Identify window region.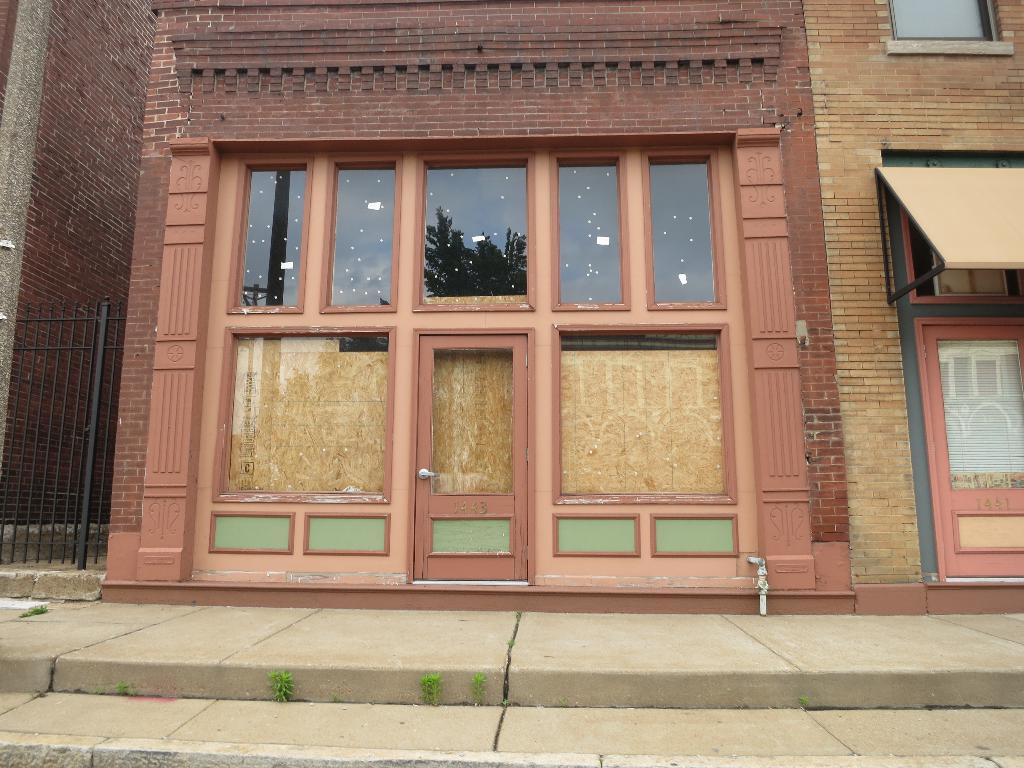
Region: box=[920, 332, 1023, 575].
